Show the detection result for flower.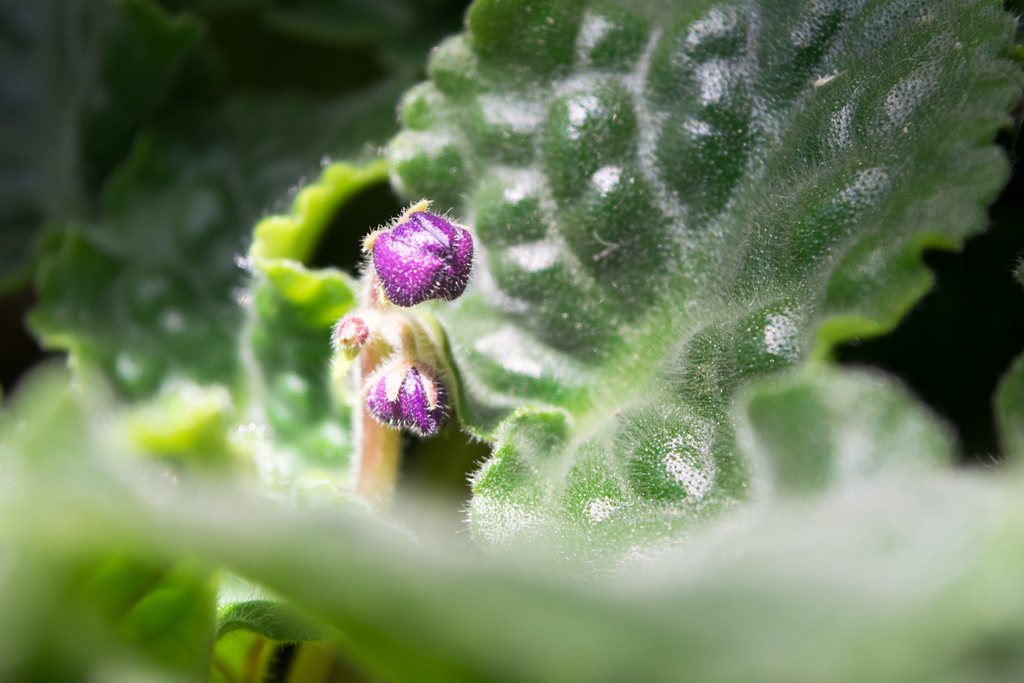
bbox(364, 206, 483, 310).
